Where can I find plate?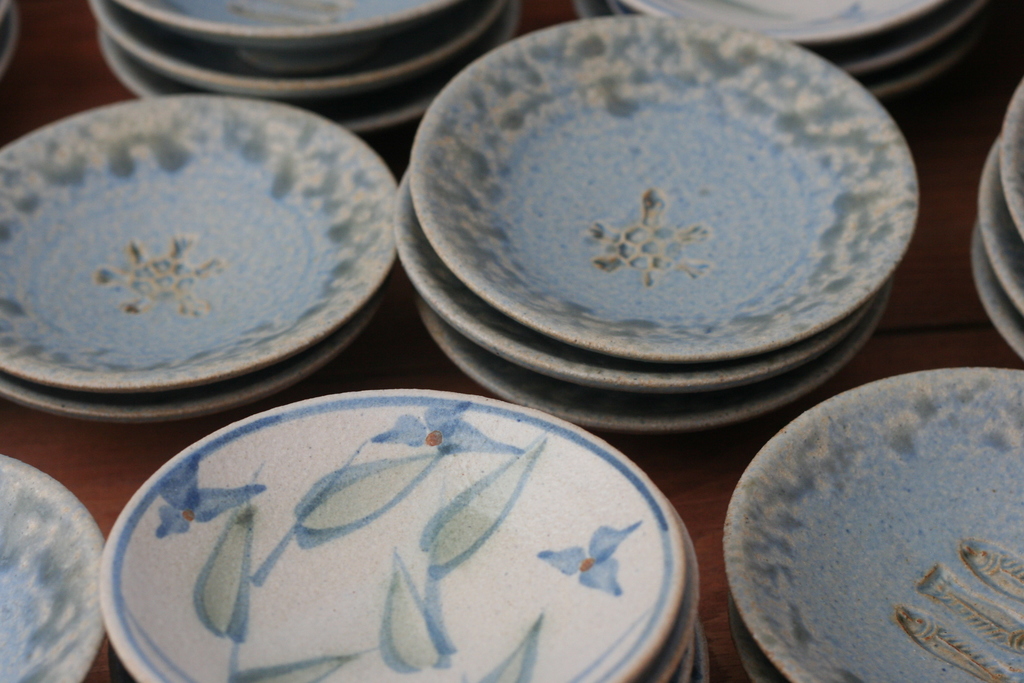
You can find it at [115,0,458,58].
